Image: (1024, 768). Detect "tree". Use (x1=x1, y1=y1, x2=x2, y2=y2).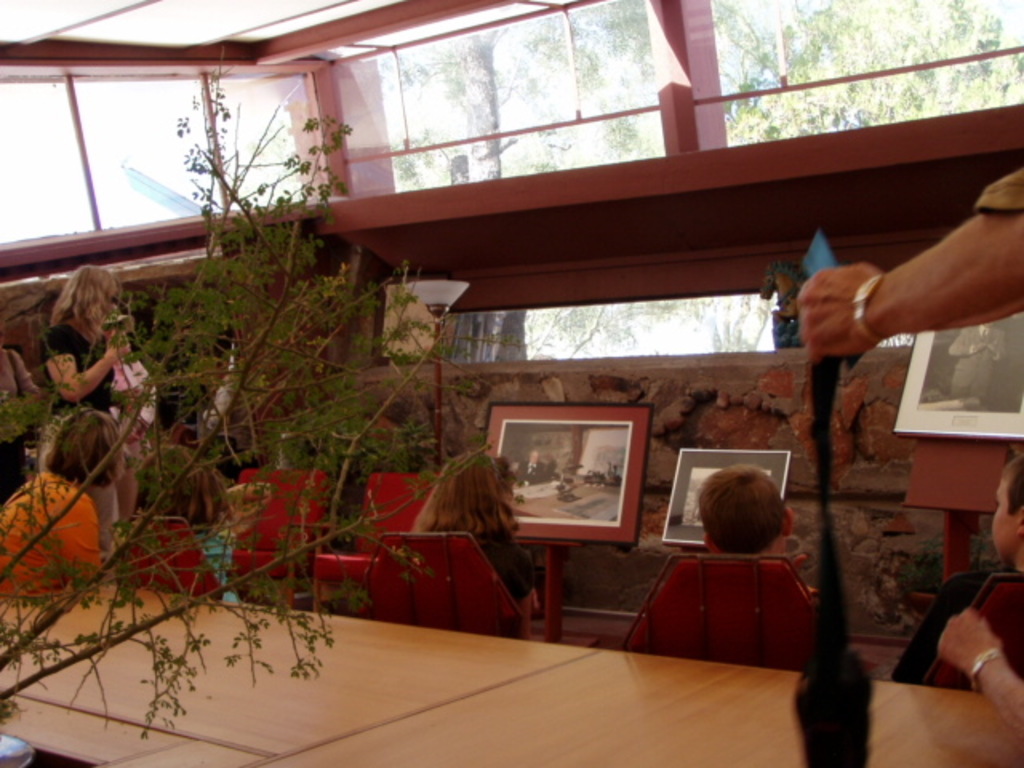
(x1=720, y1=0, x2=1022, y2=144).
